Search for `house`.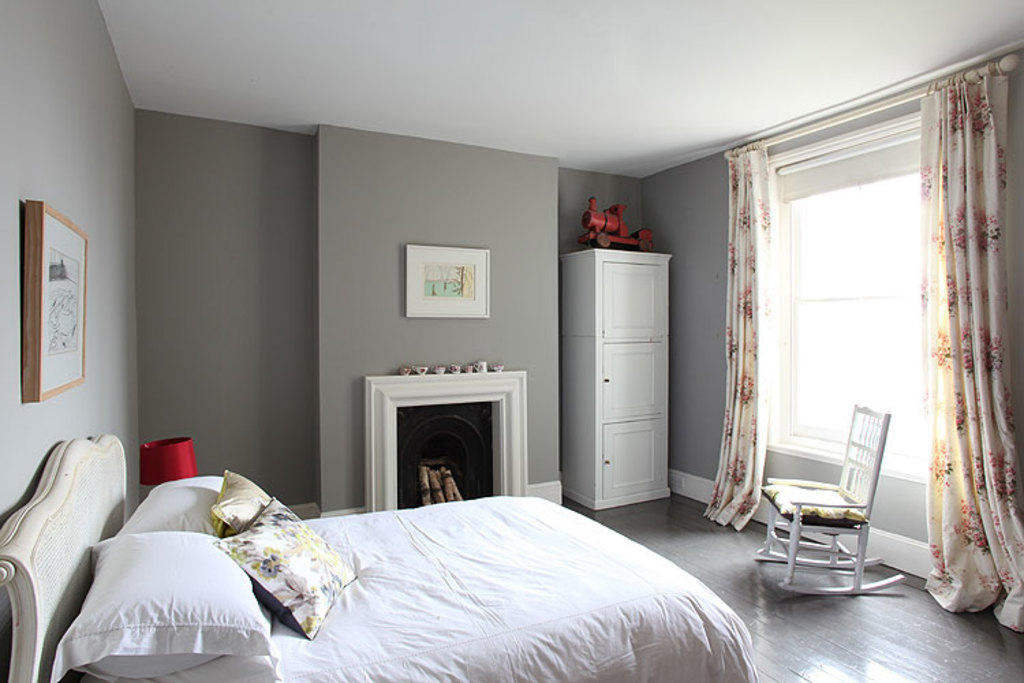
Found at box(0, 1, 1023, 682).
